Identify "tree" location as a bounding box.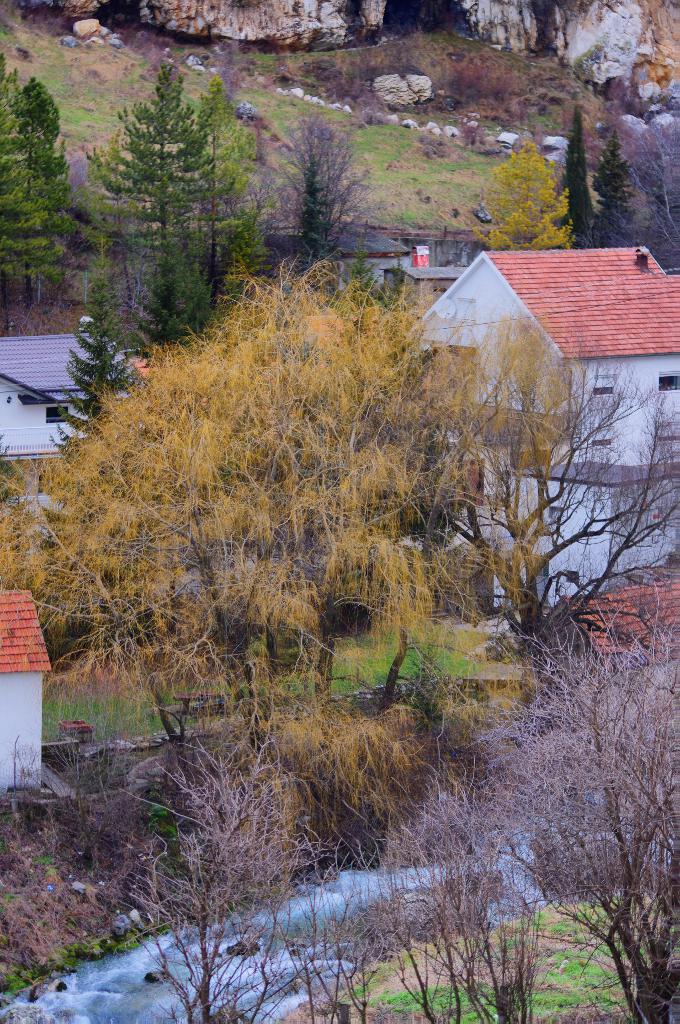
<box>103,67,206,337</box>.
